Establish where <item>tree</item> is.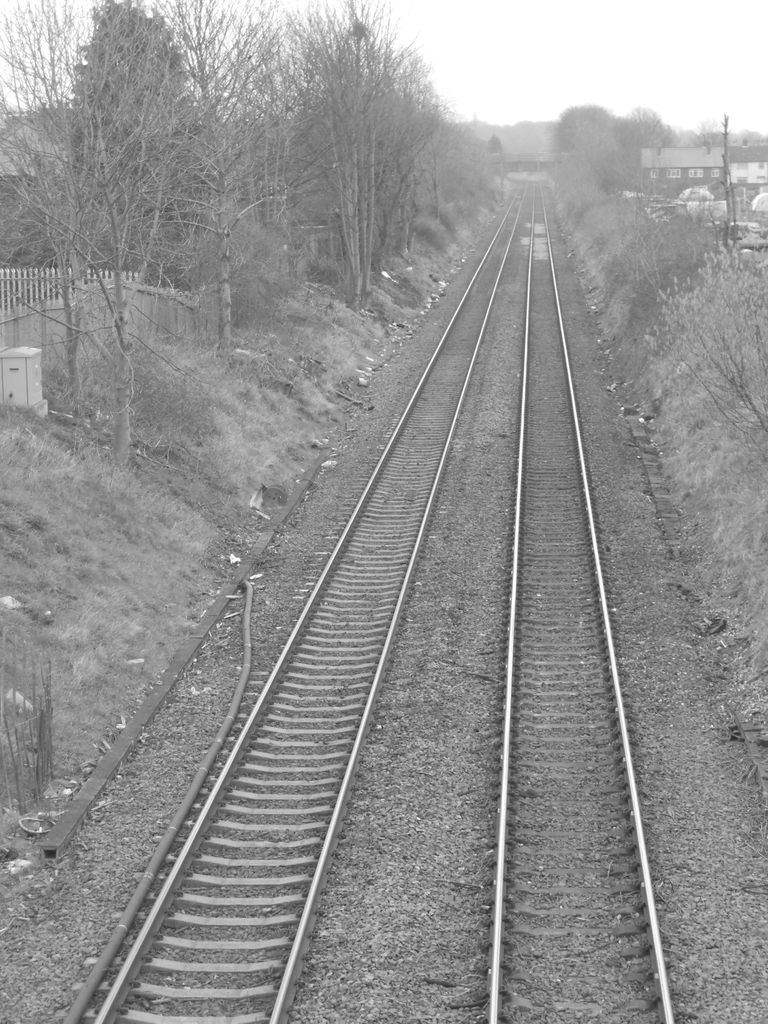
Established at {"x1": 0, "y1": 1, "x2": 484, "y2": 488}.
